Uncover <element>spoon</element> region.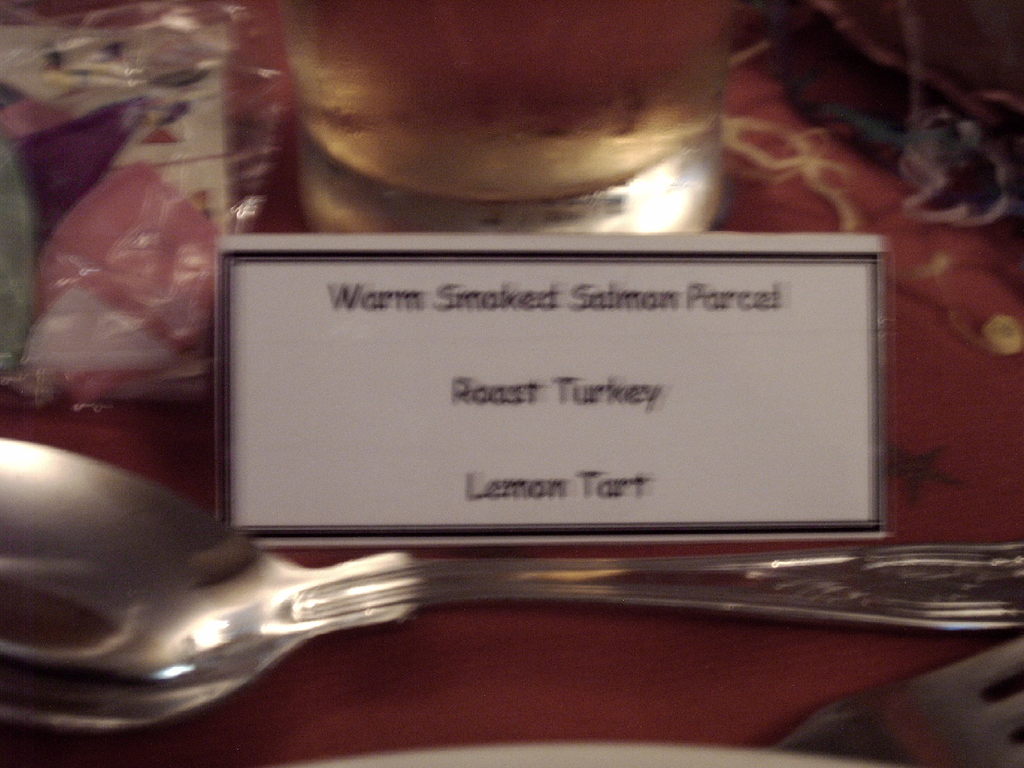
Uncovered: {"x1": 0, "y1": 438, "x2": 1023, "y2": 728}.
